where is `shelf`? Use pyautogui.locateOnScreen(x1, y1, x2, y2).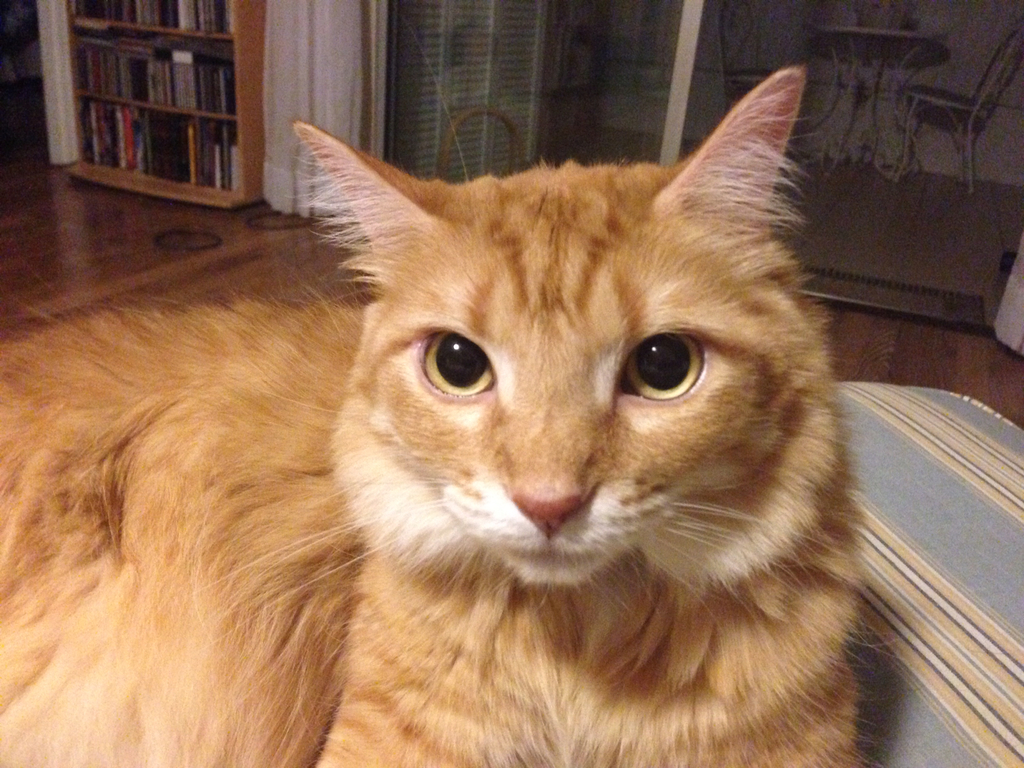
pyautogui.locateOnScreen(56, 0, 260, 199).
